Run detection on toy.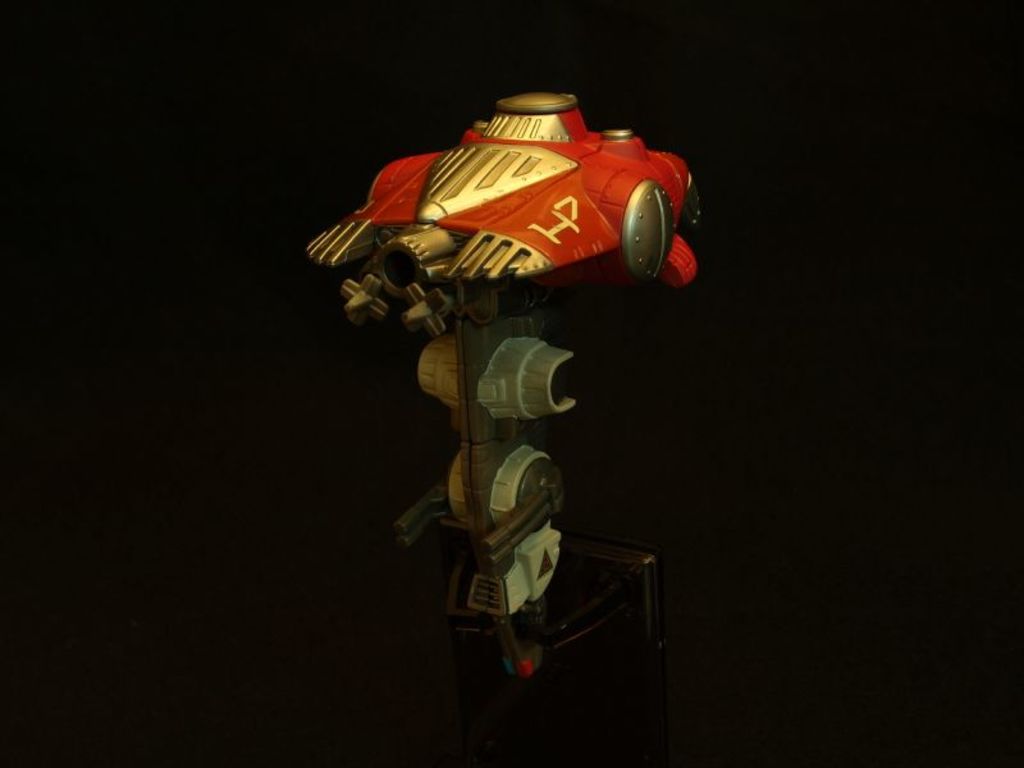
Result: [303,78,733,689].
